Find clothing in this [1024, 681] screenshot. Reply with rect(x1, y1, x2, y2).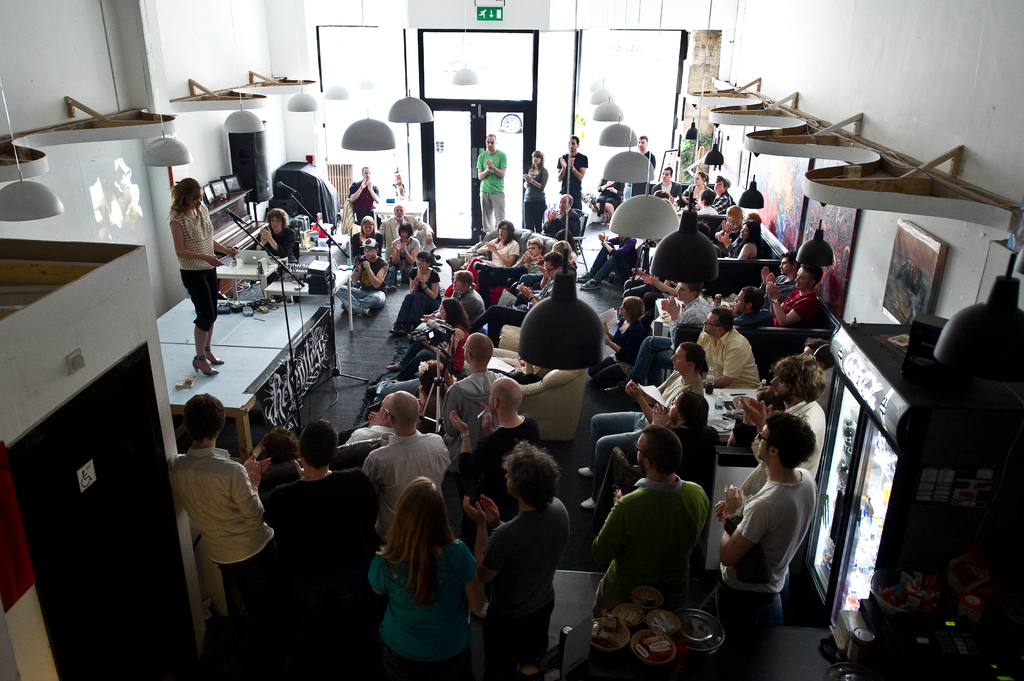
rect(613, 322, 651, 360).
